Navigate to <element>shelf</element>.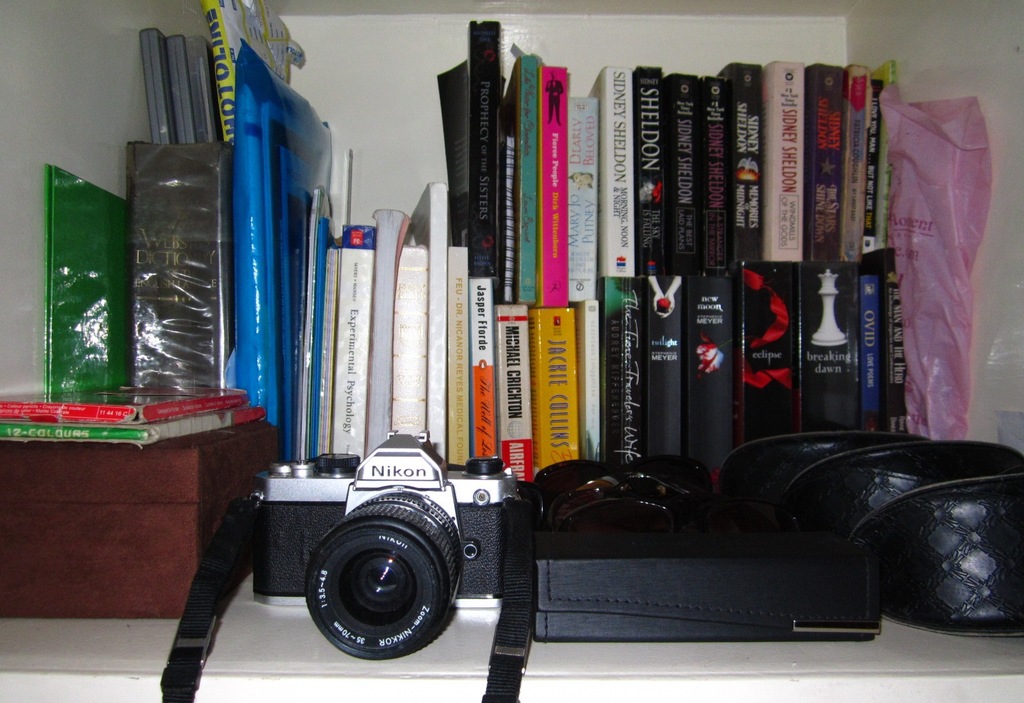
Navigation target: bbox=[0, 579, 1023, 702].
